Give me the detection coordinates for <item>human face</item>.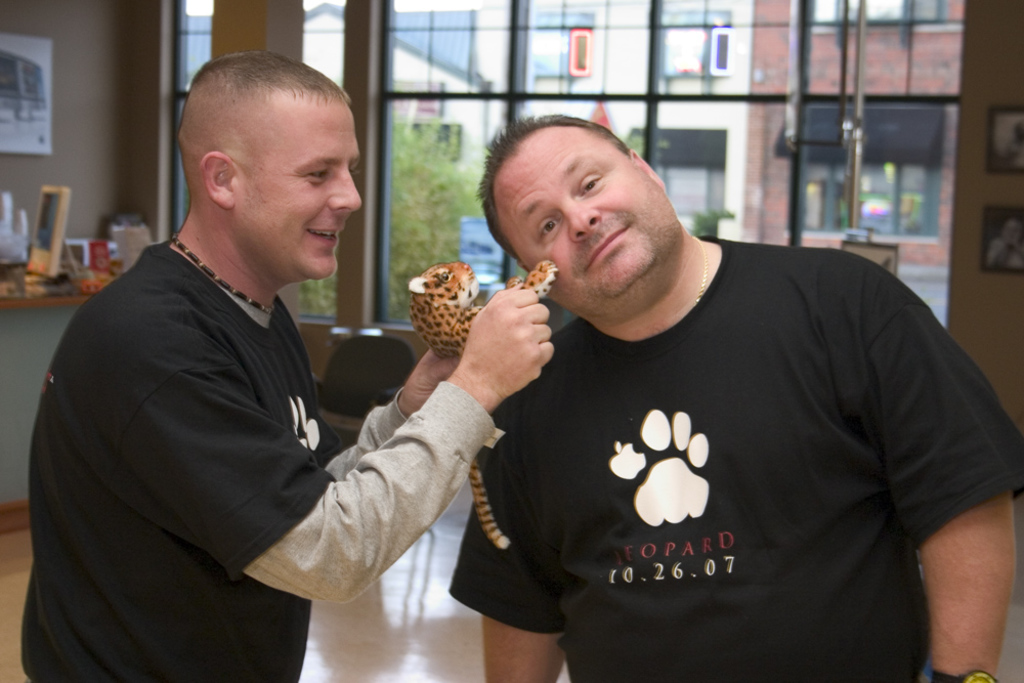
{"x1": 238, "y1": 101, "x2": 359, "y2": 281}.
